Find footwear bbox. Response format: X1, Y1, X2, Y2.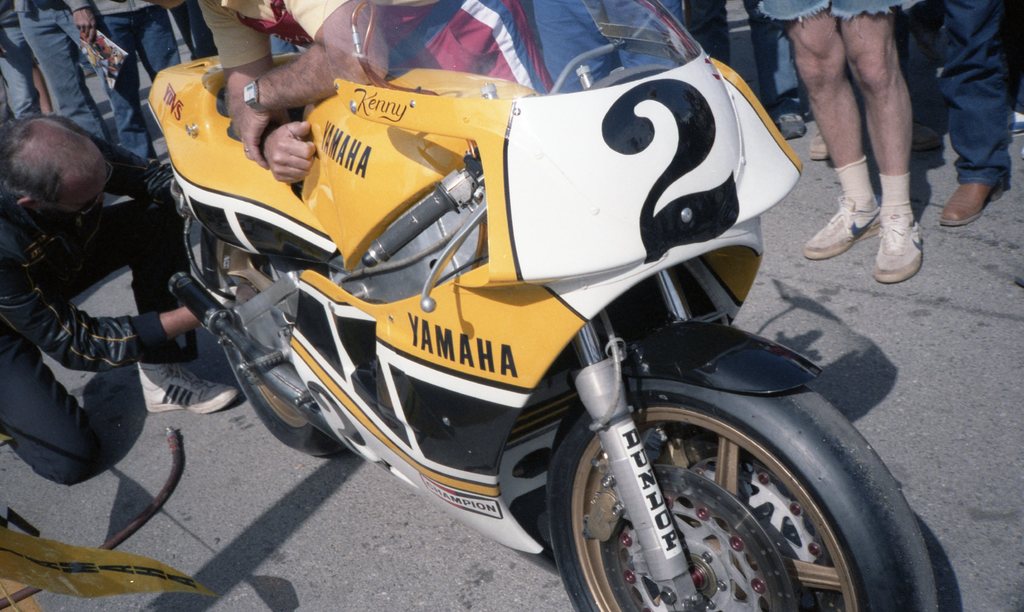
140, 362, 238, 420.
